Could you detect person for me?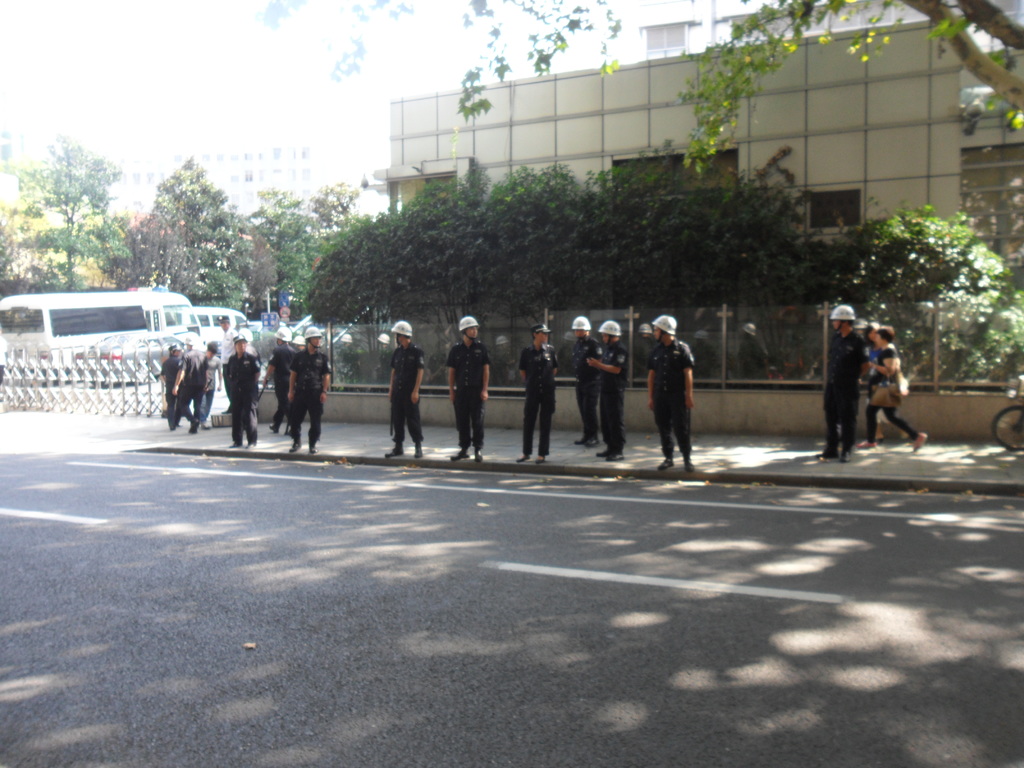
Detection result: 518/323/562/461.
